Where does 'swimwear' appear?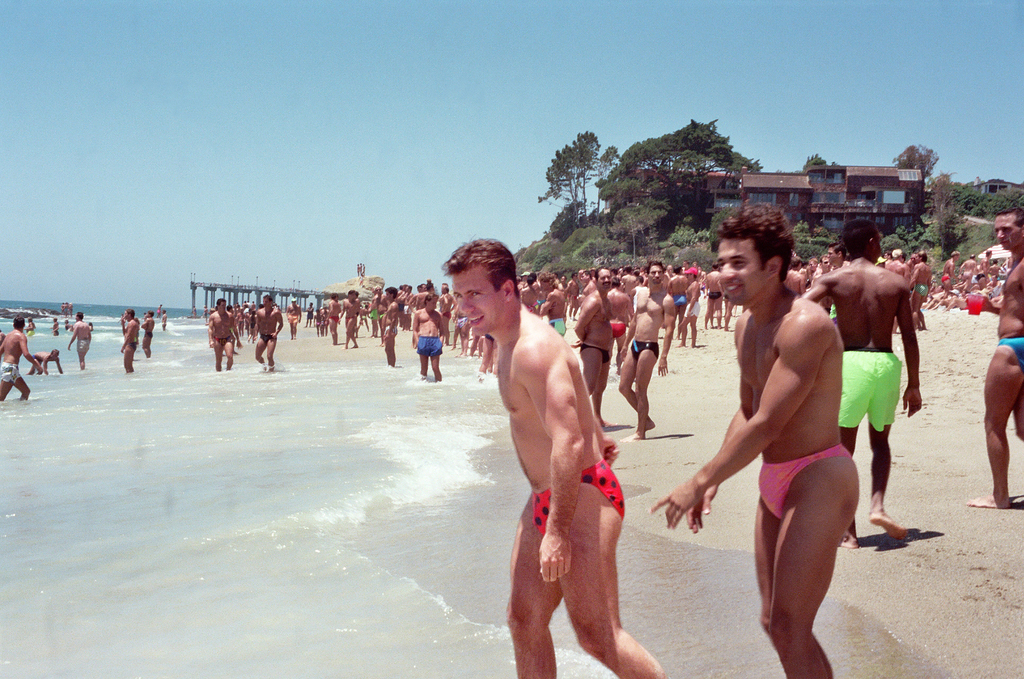
Appears at region(631, 342, 663, 361).
